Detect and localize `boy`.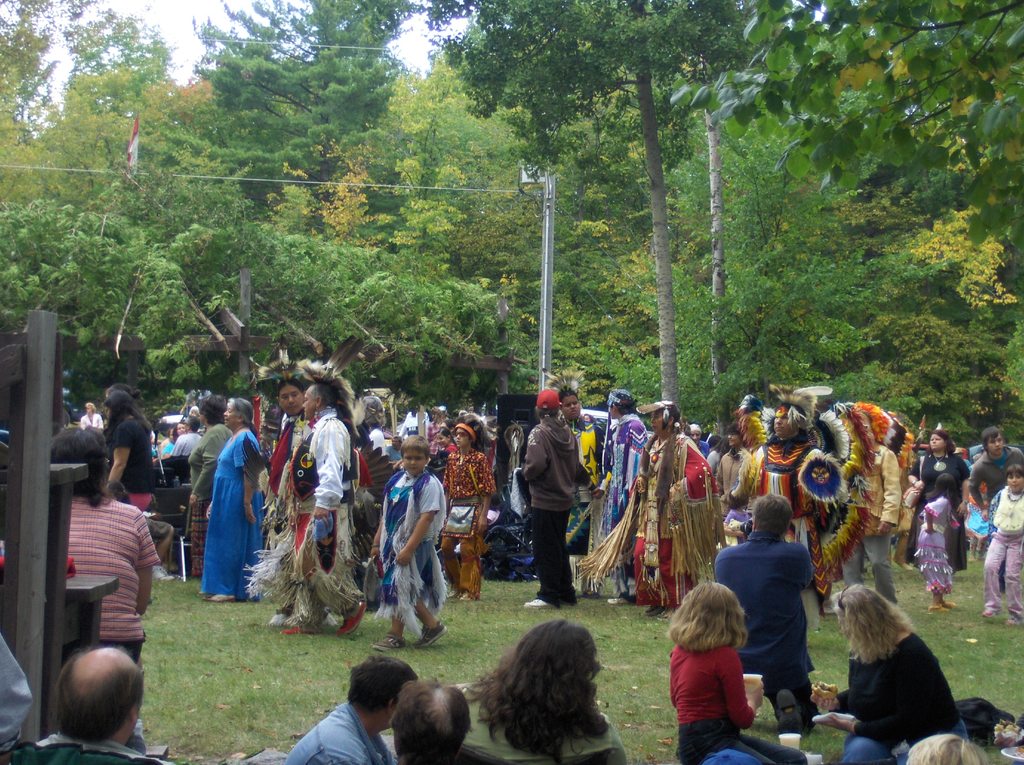
Localized at <box>369,435,448,651</box>.
